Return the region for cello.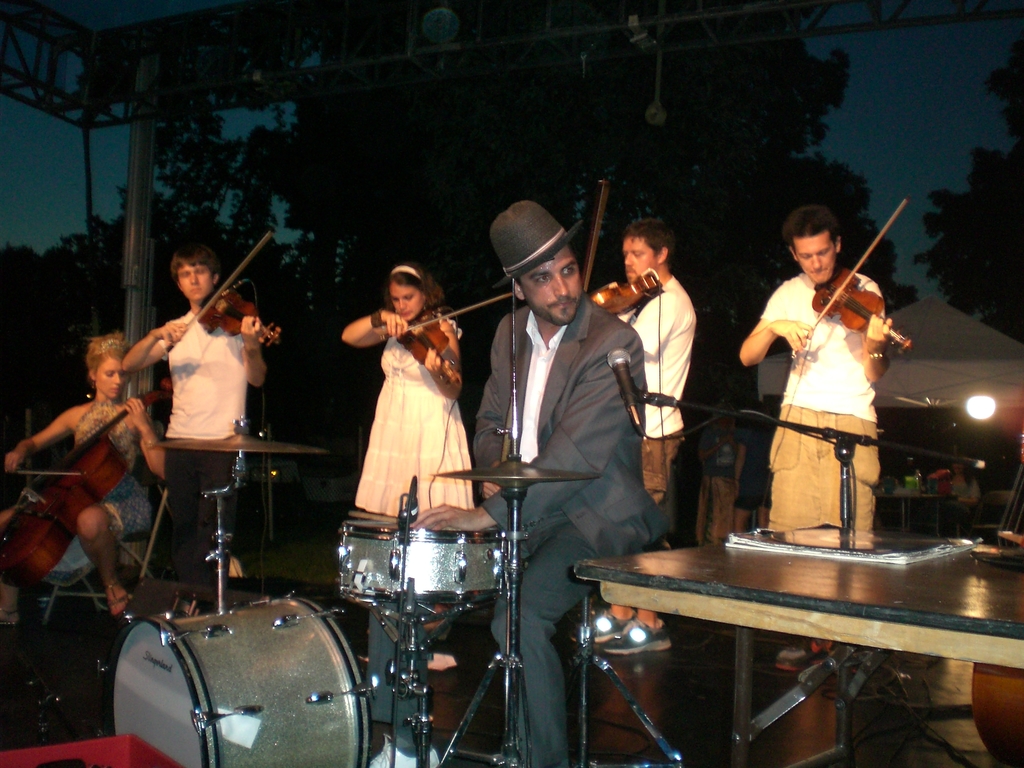
161, 228, 277, 356.
